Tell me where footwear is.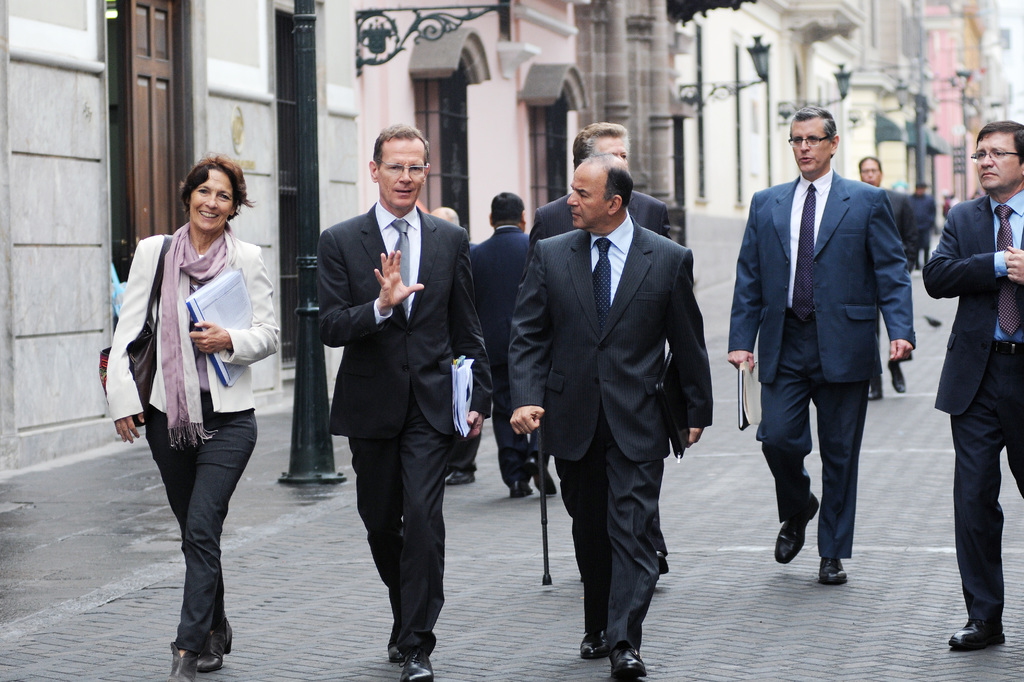
footwear is at detection(948, 619, 1006, 648).
